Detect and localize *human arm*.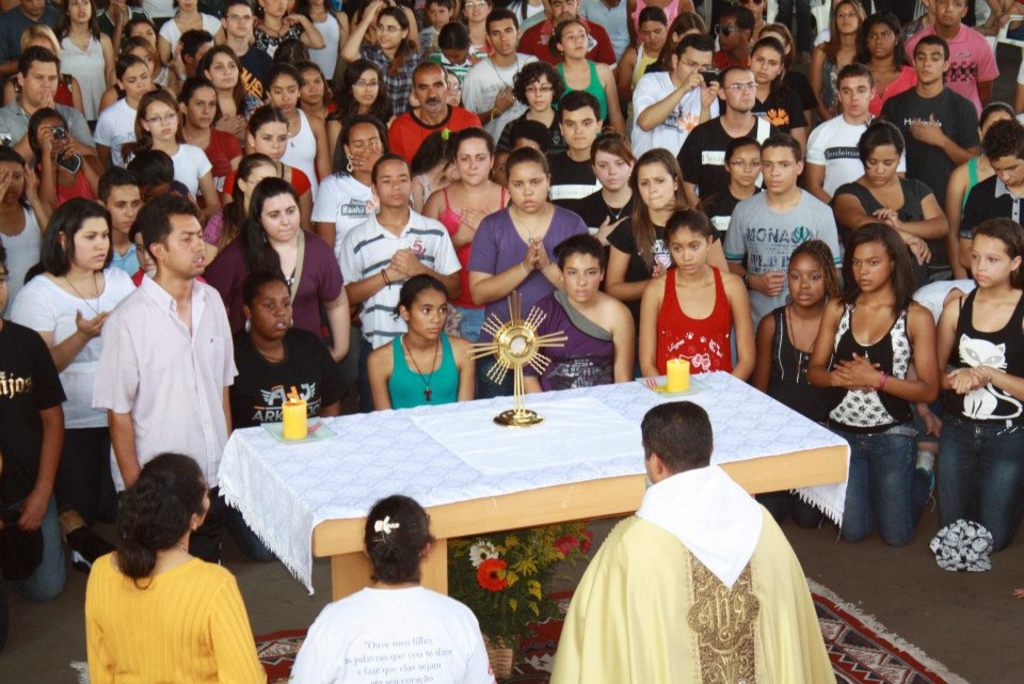
Localized at box(213, 110, 244, 133).
